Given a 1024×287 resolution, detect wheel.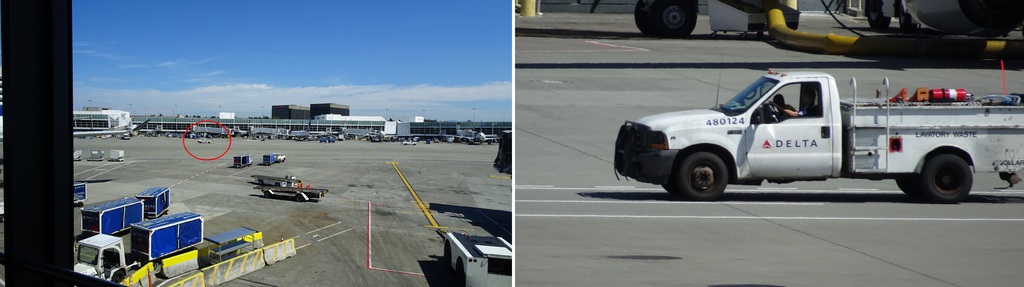
650, 0, 698, 39.
